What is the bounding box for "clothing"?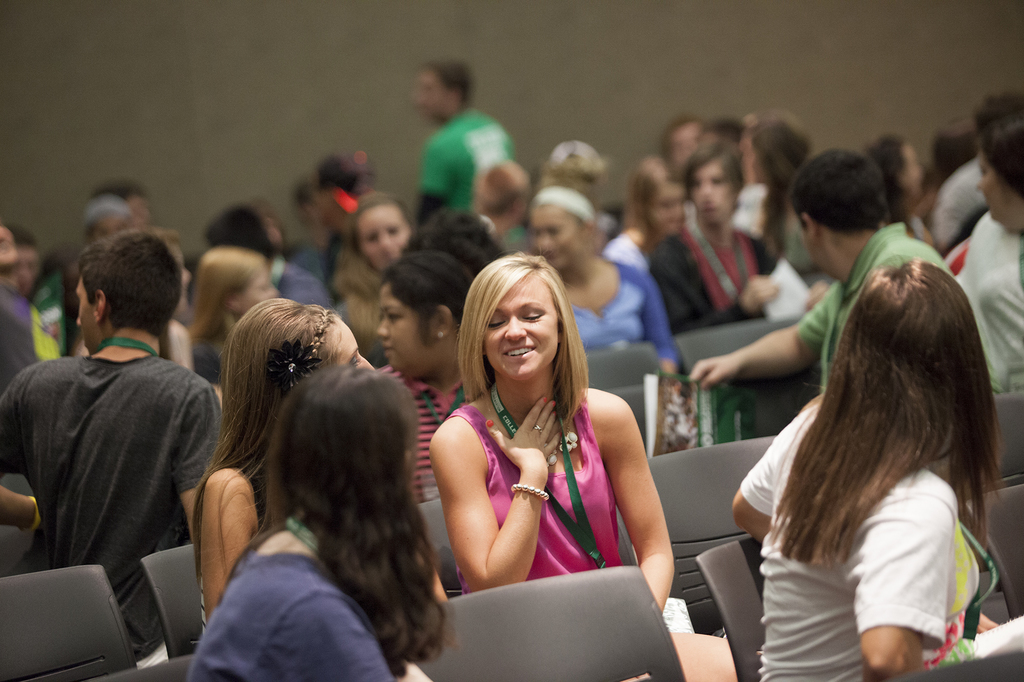
x1=906, y1=211, x2=936, y2=240.
